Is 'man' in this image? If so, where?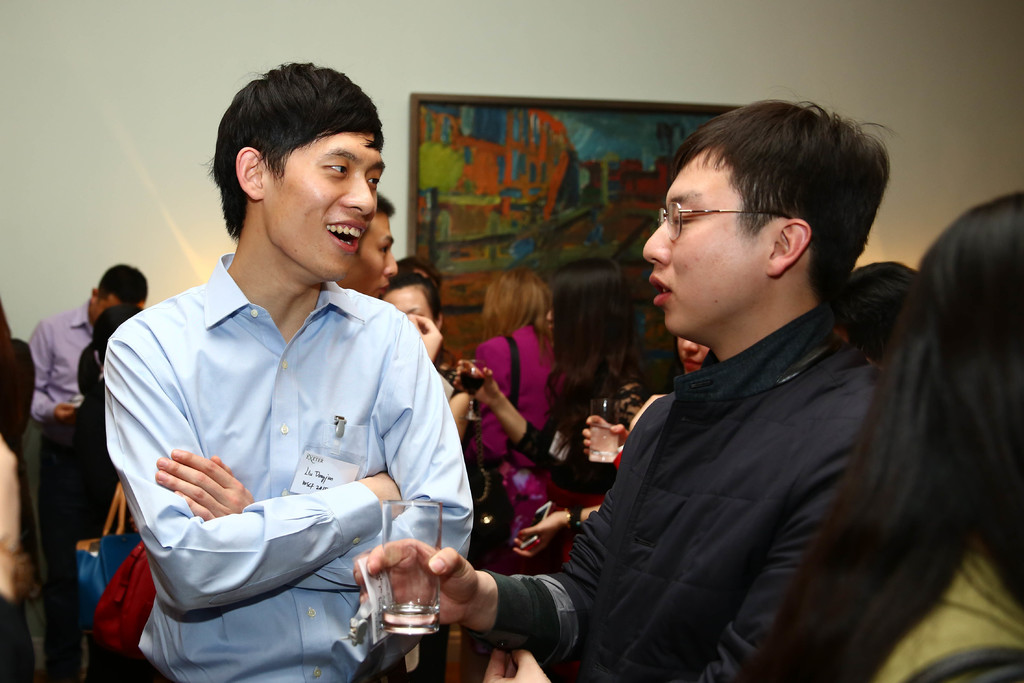
Yes, at [103,90,485,675].
